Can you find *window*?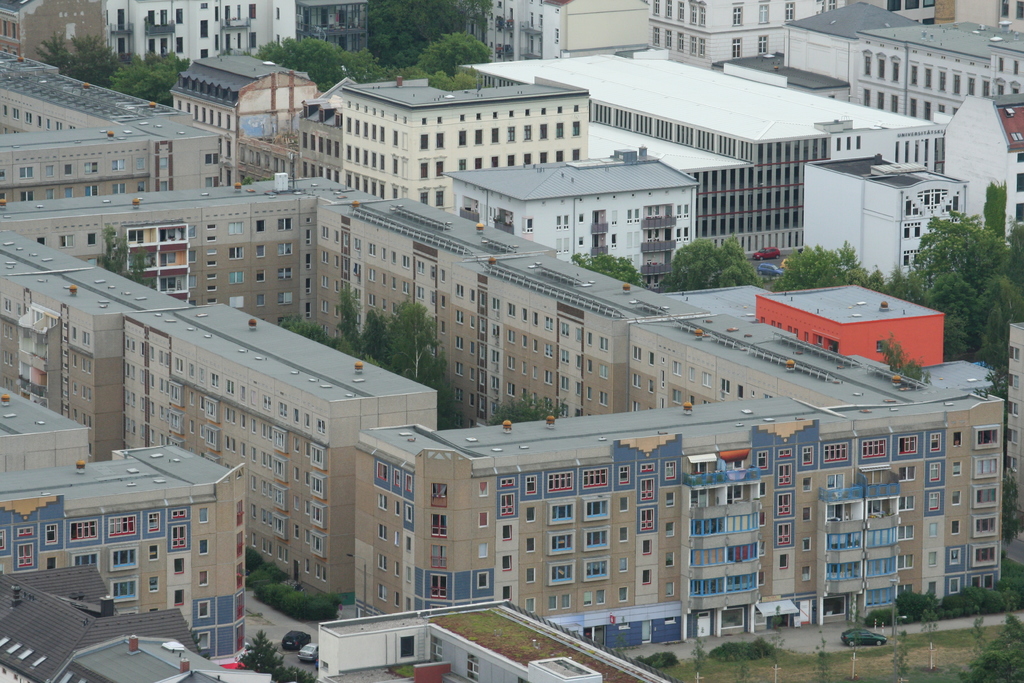
Yes, bounding box: l=972, t=580, r=982, b=588.
